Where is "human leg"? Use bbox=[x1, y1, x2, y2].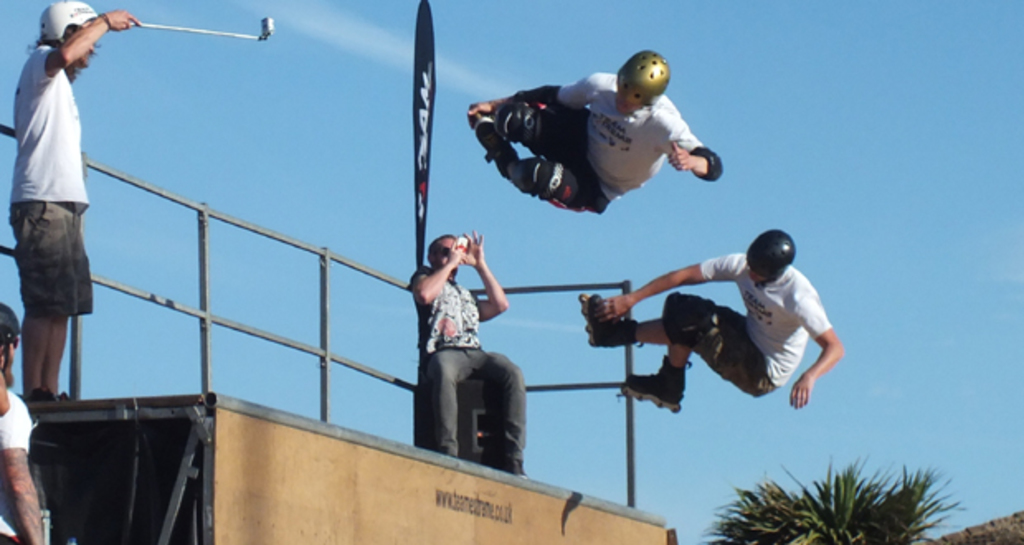
bbox=[583, 287, 740, 350].
